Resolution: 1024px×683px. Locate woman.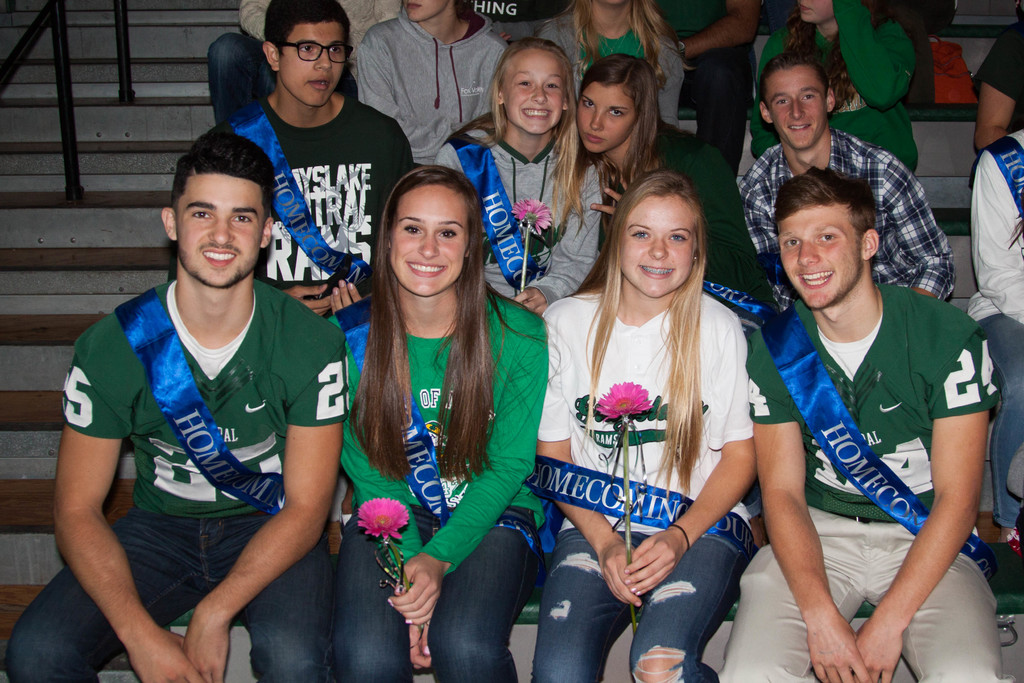
(x1=329, y1=162, x2=551, y2=682).
